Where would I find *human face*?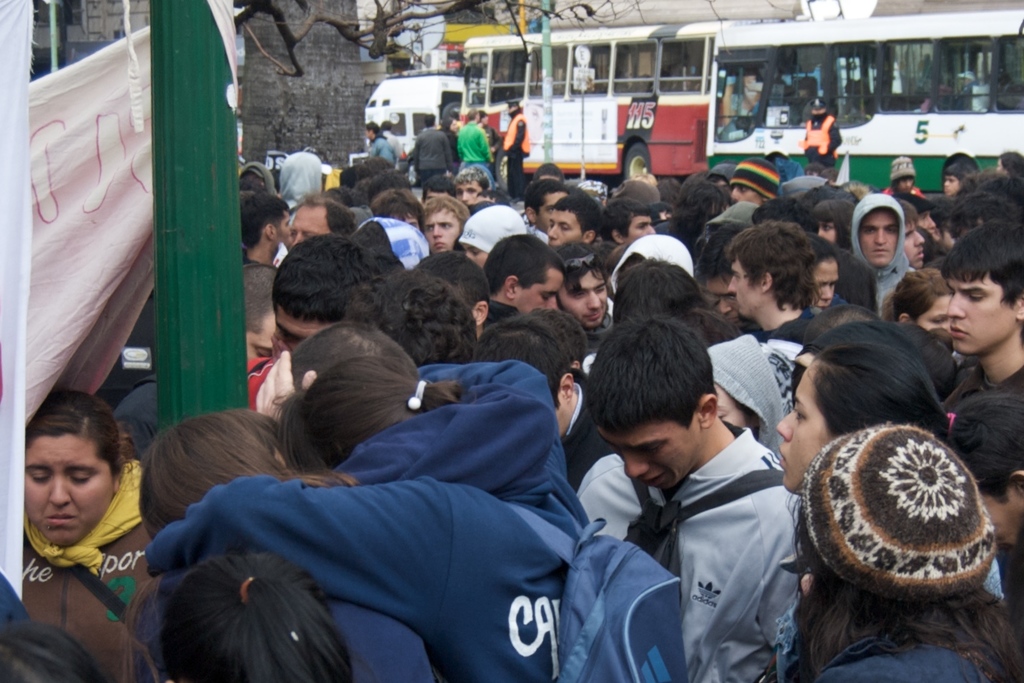
At box(814, 220, 835, 242).
